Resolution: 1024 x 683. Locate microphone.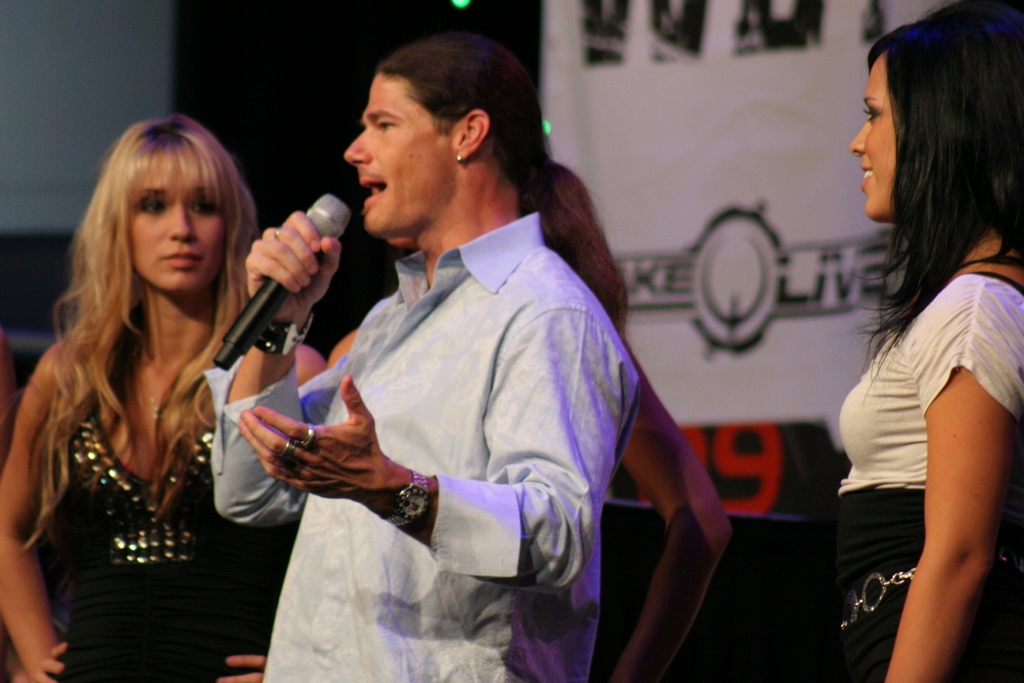
<region>190, 187, 347, 361</region>.
